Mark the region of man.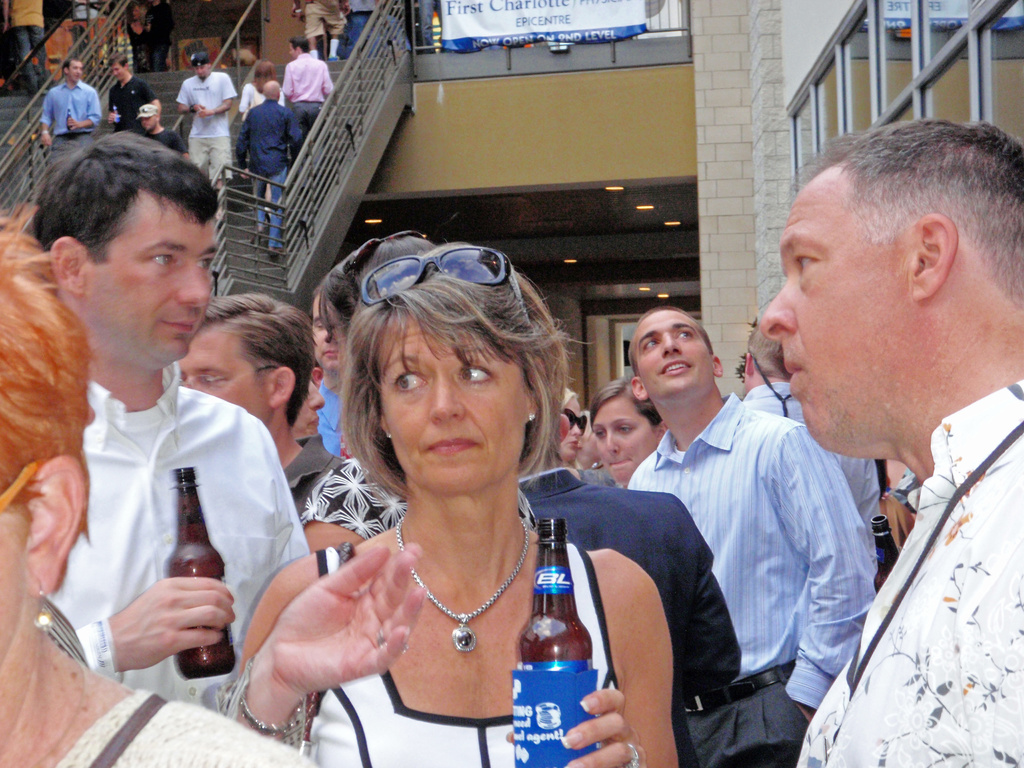
Region: box(283, 37, 334, 150).
